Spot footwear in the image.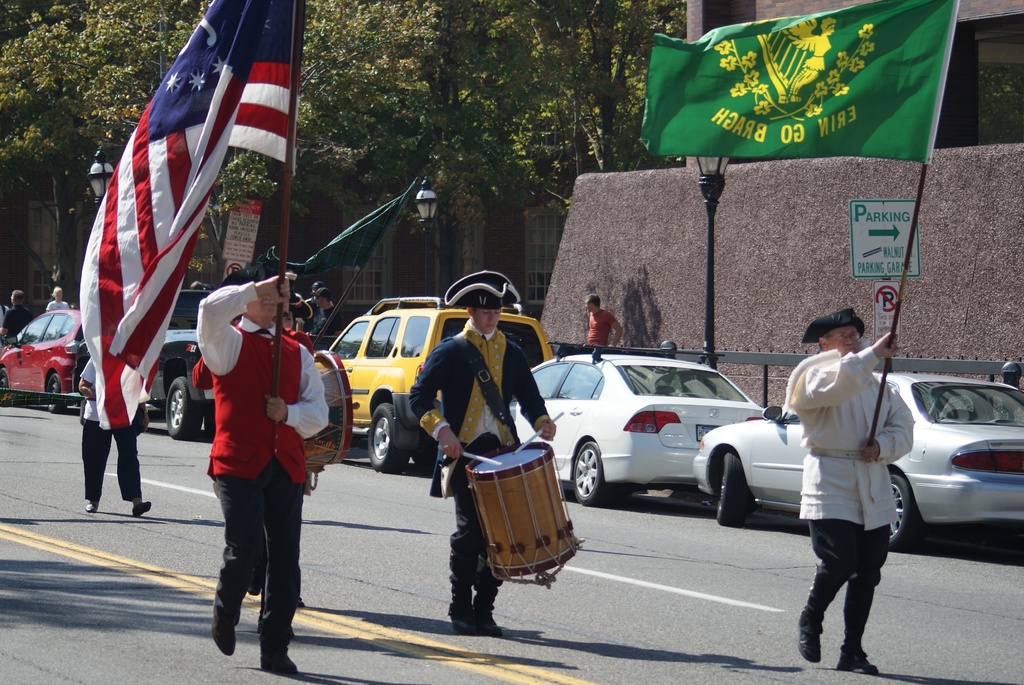
footwear found at 131, 500, 152, 517.
